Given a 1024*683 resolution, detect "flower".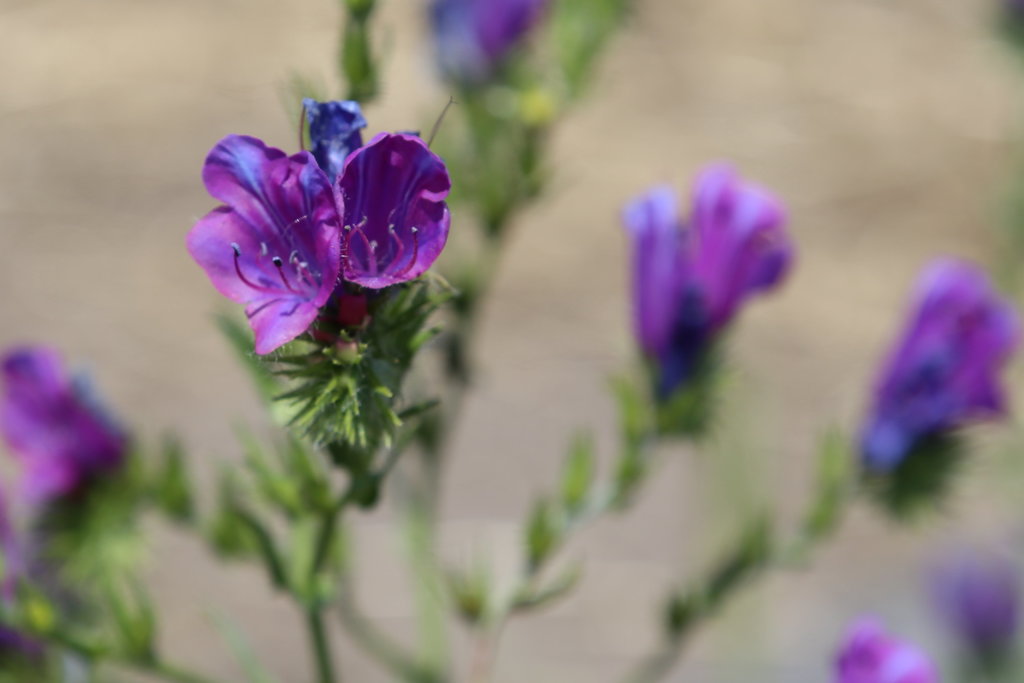
<box>433,0,520,103</box>.
